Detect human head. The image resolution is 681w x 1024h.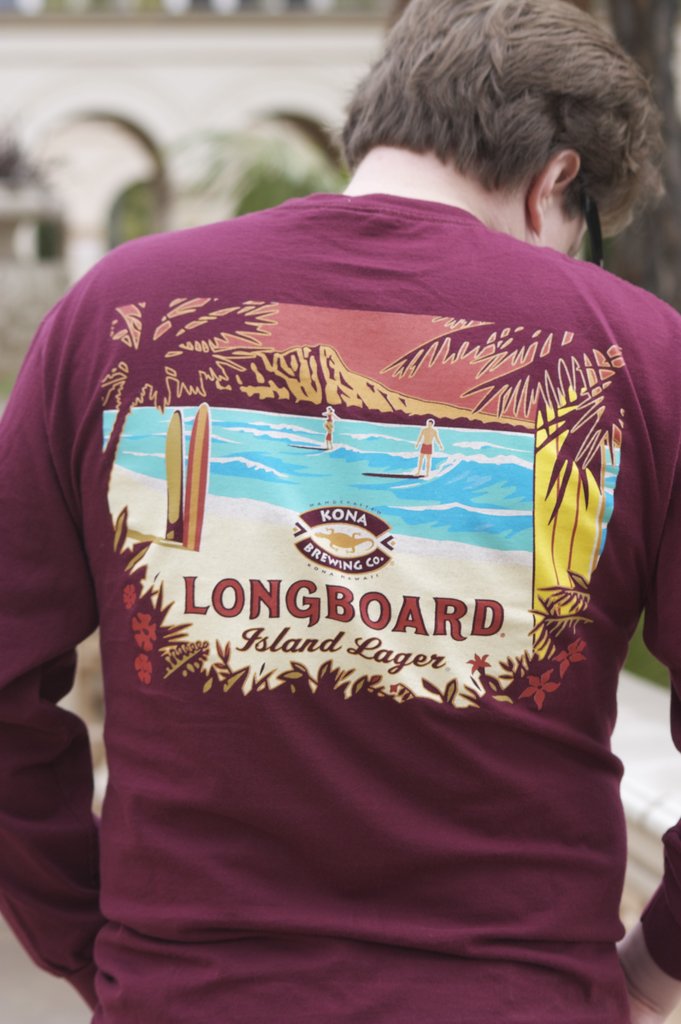
detection(343, 0, 680, 241).
